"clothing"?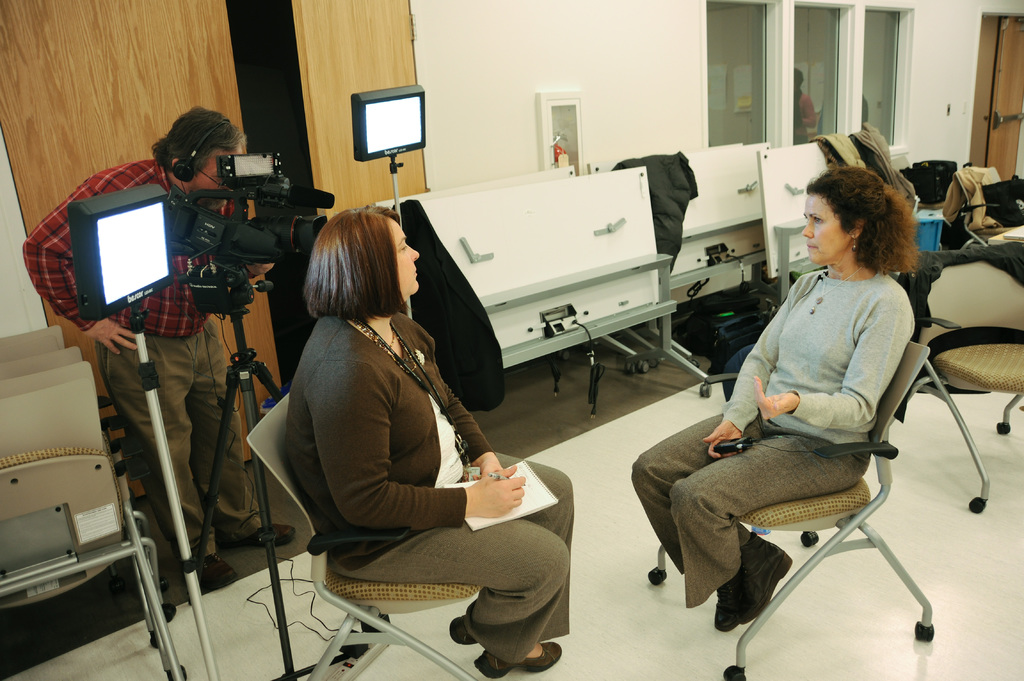
(x1=622, y1=258, x2=927, y2=602)
